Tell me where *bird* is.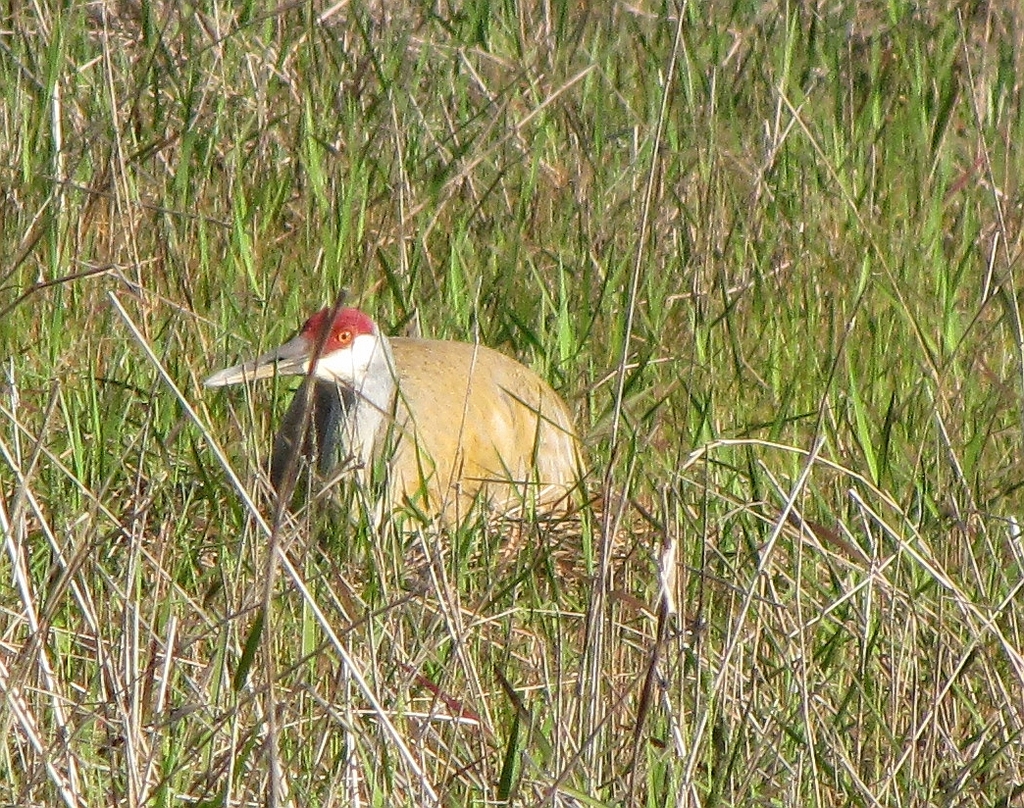
*bird* is at BBox(190, 299, 594, 571).
